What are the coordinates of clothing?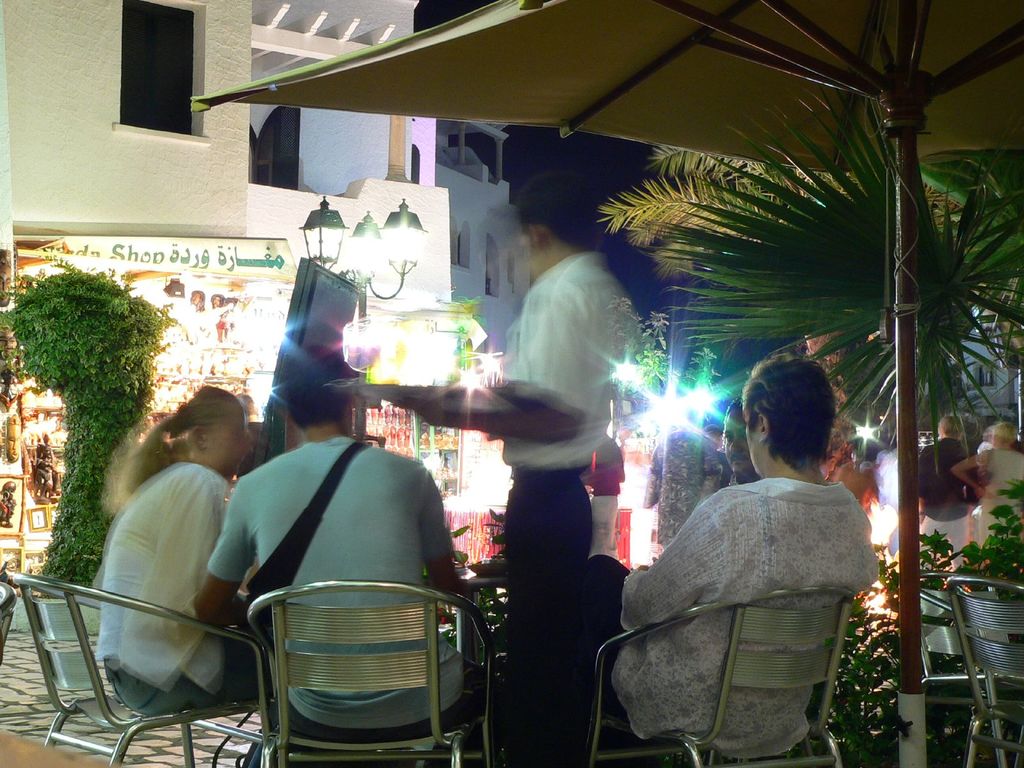
box=[977, 450, 1023, 540].
